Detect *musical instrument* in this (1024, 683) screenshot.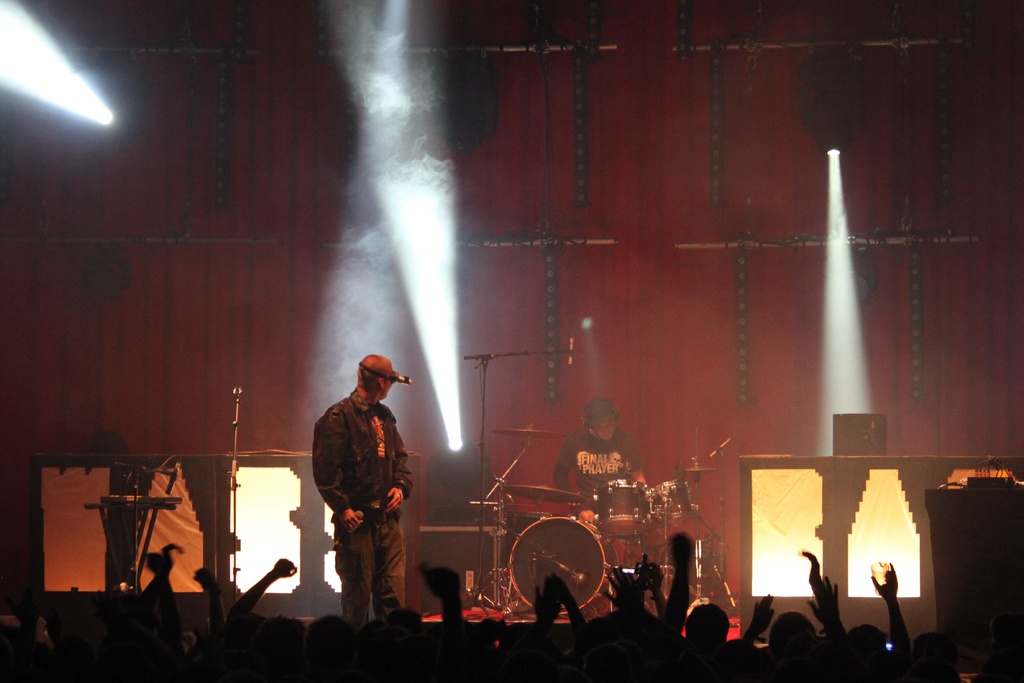
Detection: select_region(669, 458, 719, 474).
